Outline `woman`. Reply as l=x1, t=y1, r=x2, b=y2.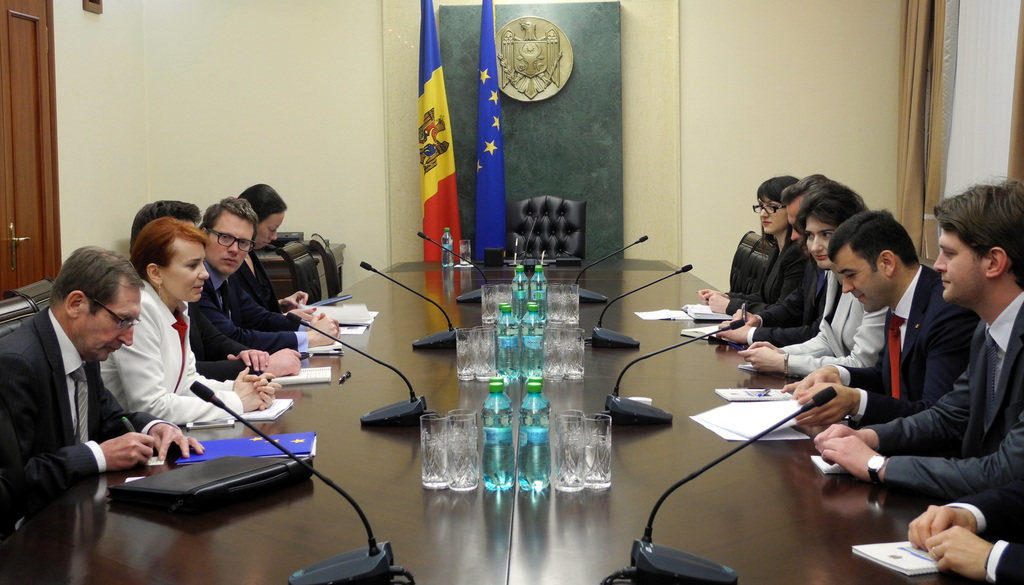
l=689, t=152, r=804, b=304.
